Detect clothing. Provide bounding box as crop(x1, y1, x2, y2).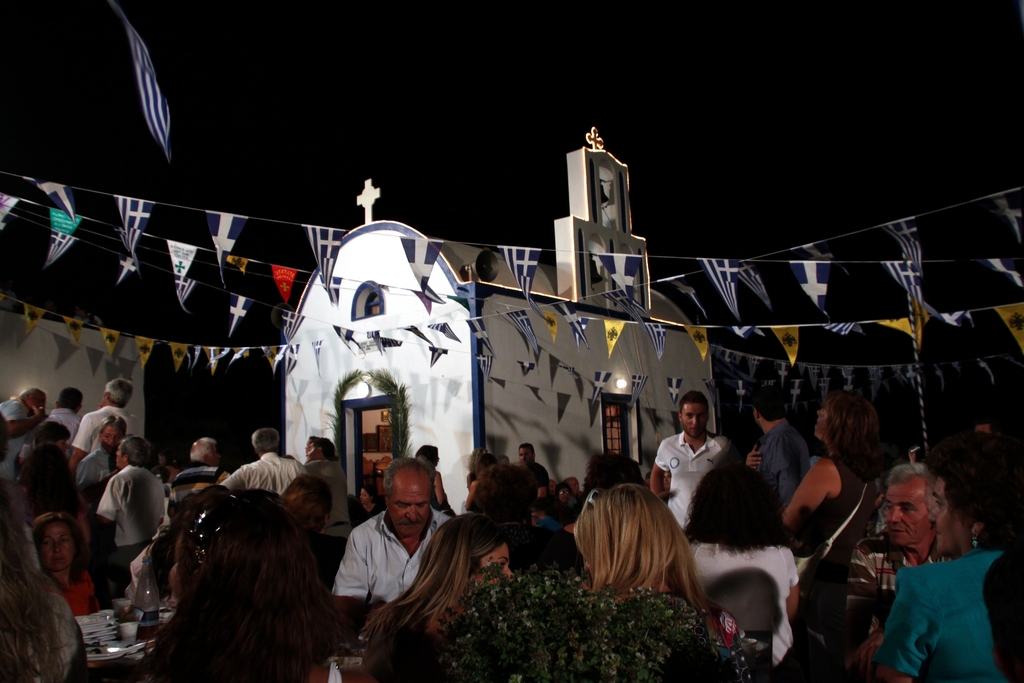
crop(535, 517, 560, 529).
